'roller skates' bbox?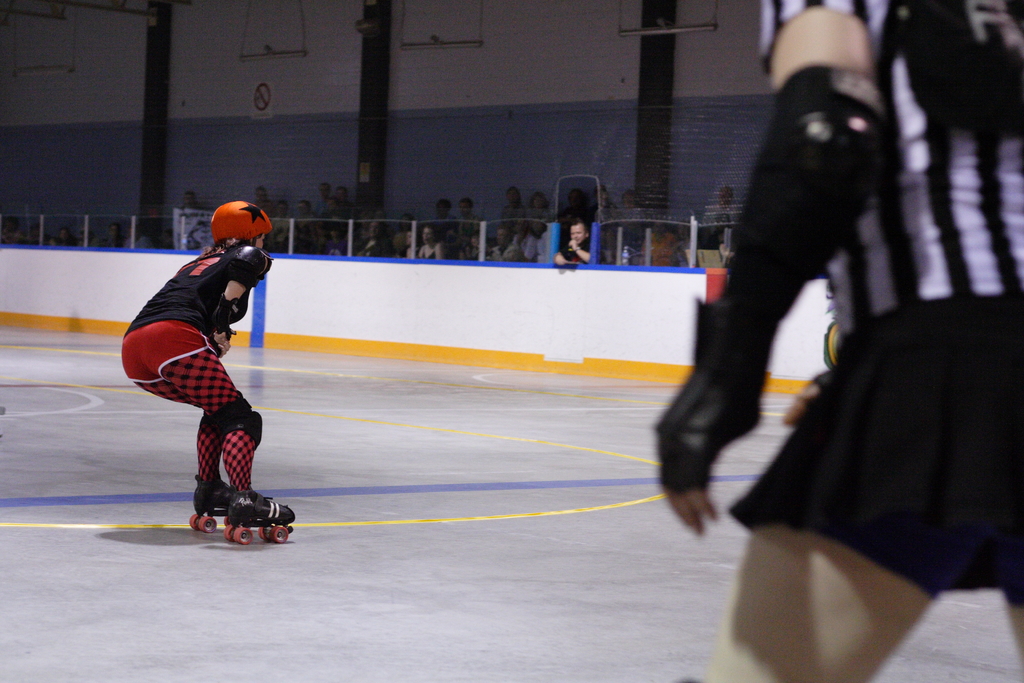
[188,477,232,539]
